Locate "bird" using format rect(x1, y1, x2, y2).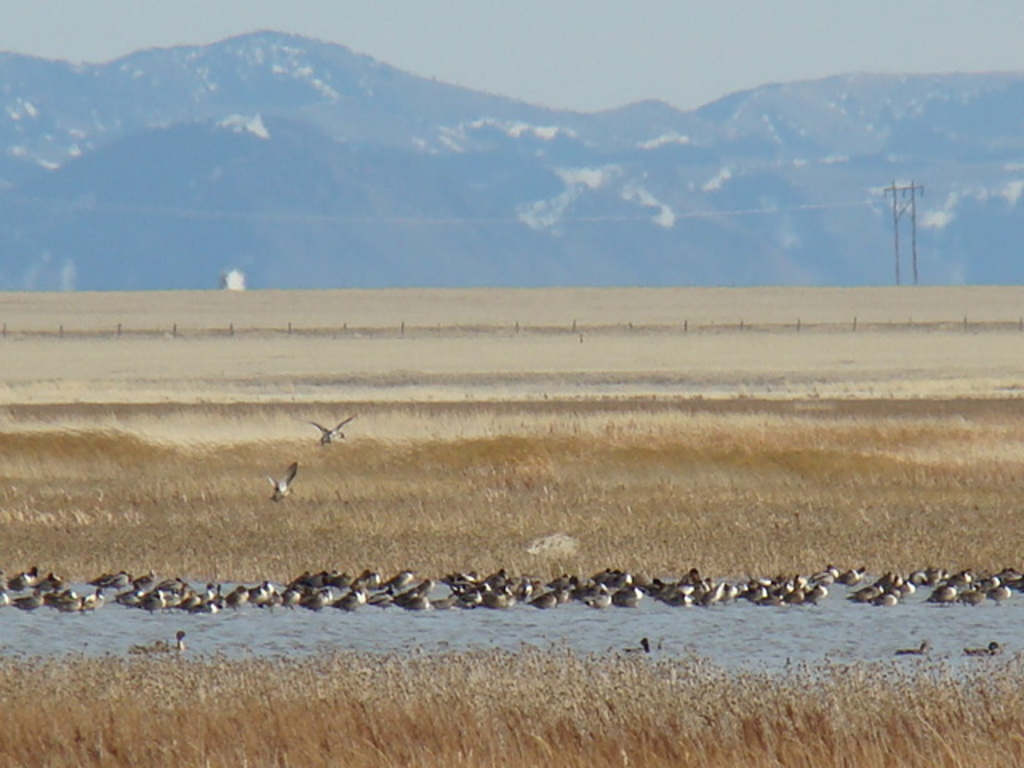
rect(659, 587, 677, 600).
